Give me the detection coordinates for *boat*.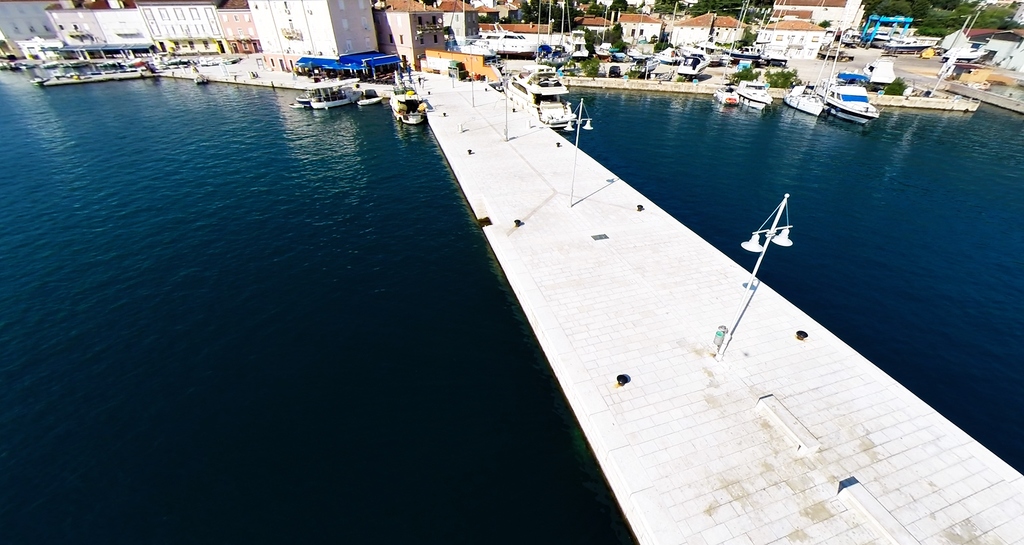
detection(488, 0, 576, 127).
